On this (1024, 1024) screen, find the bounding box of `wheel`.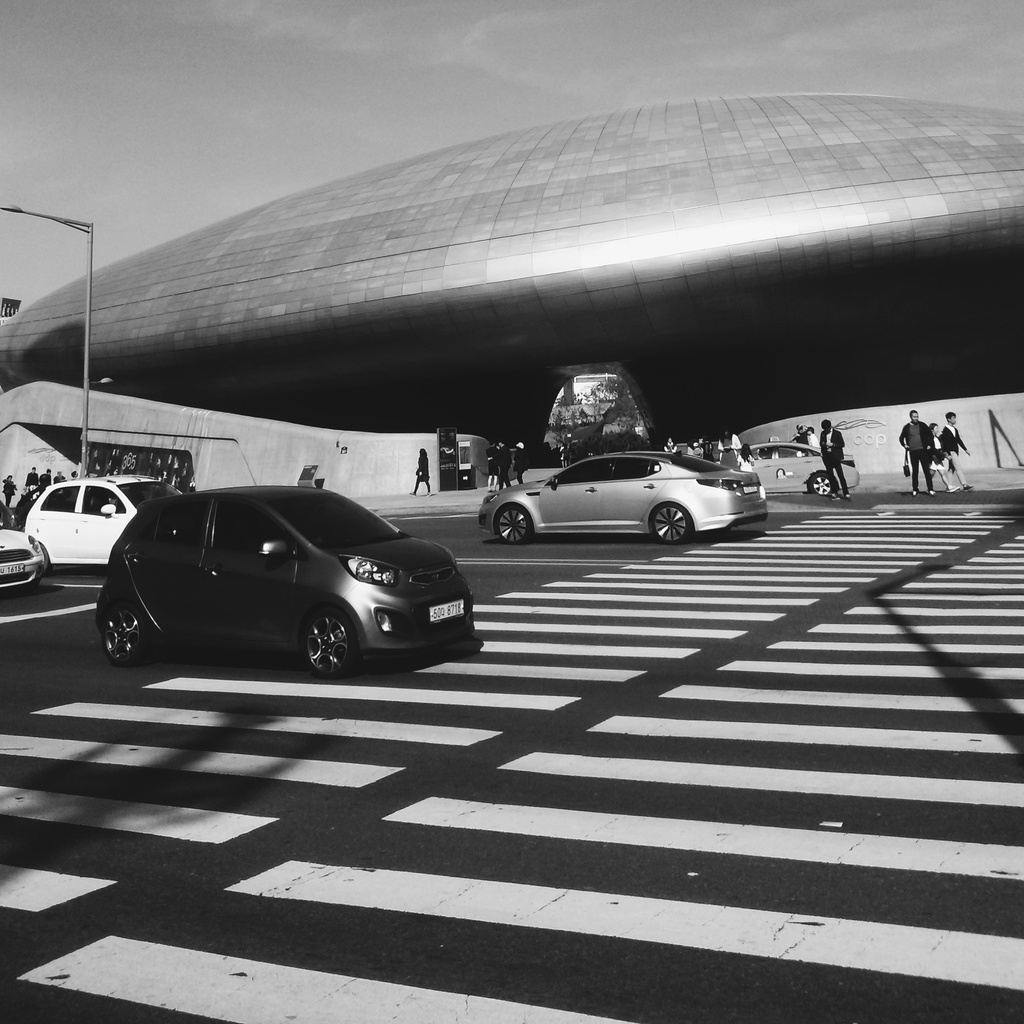
Bounding box: [38, 540, 54, 570].
